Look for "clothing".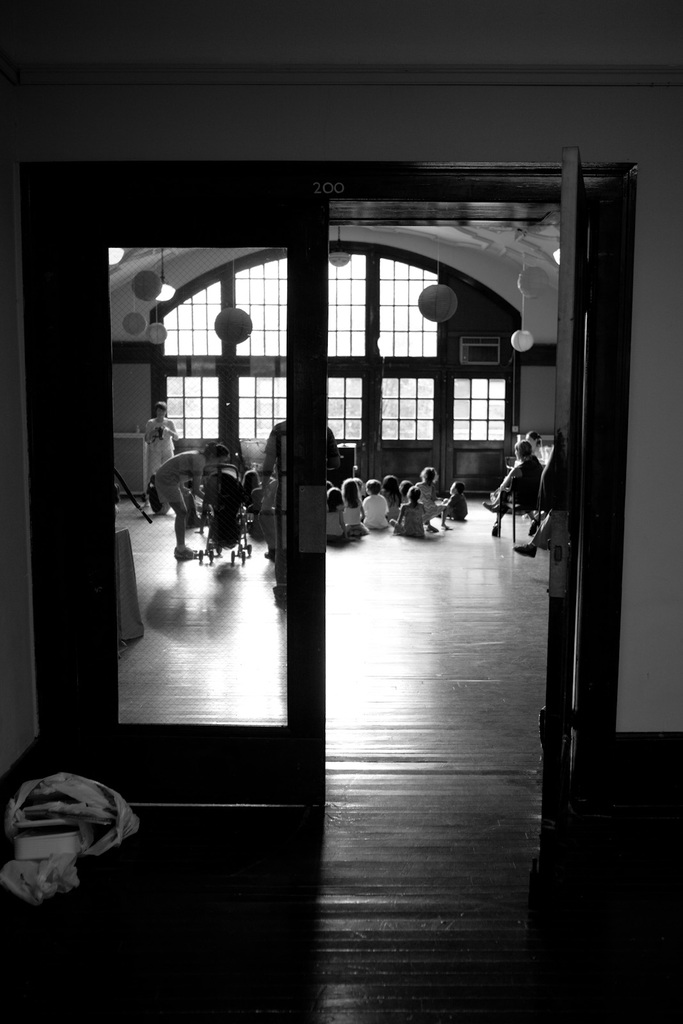
Found: BBox(342, 500, 365, 536).
